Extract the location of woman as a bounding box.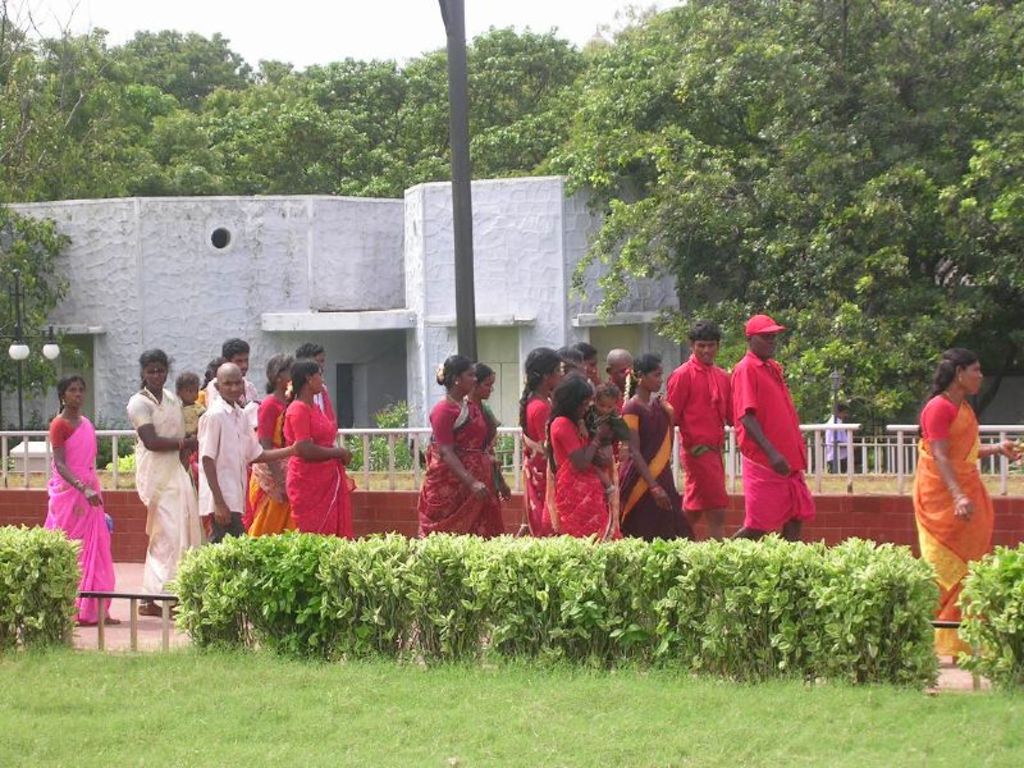
607:348:628:399.
